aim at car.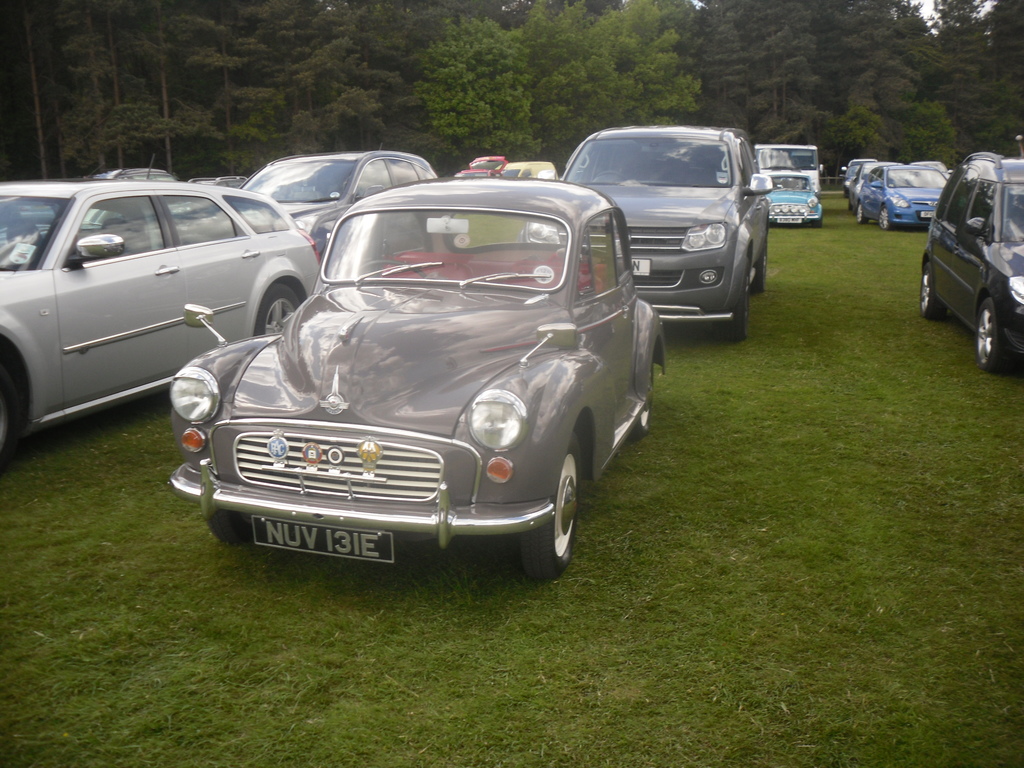
Aimed at (left=239, top=153, right=442, bottom=258).
